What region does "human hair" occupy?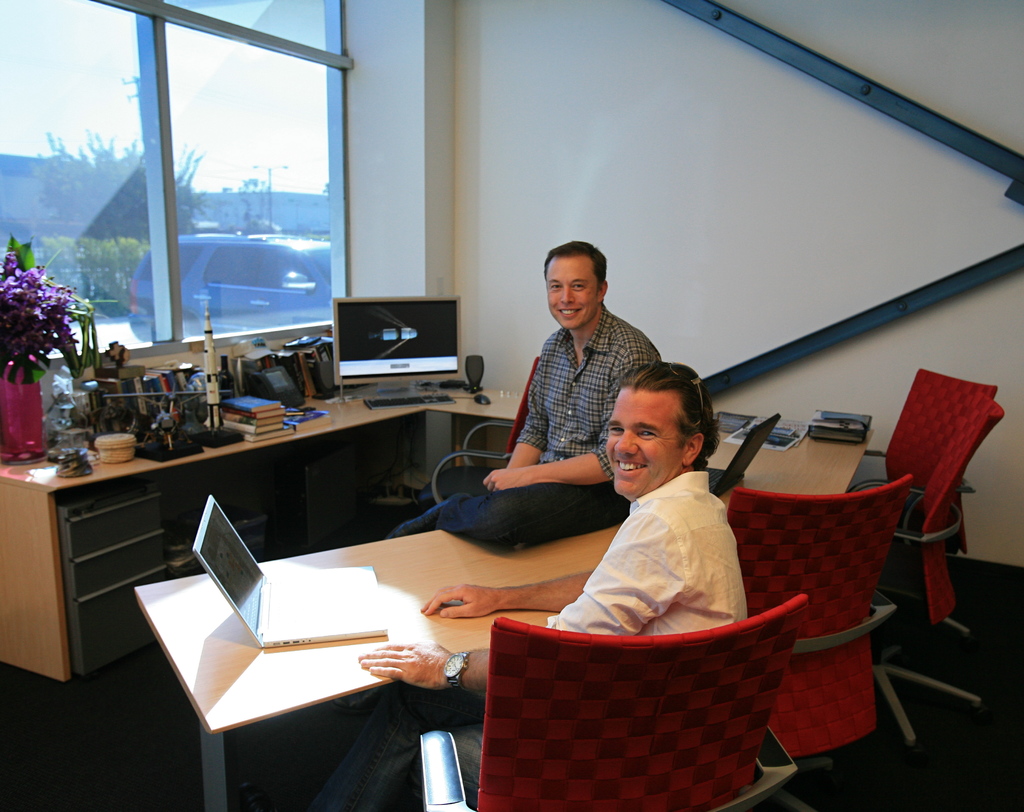
region(610, 368, 714, 476).
